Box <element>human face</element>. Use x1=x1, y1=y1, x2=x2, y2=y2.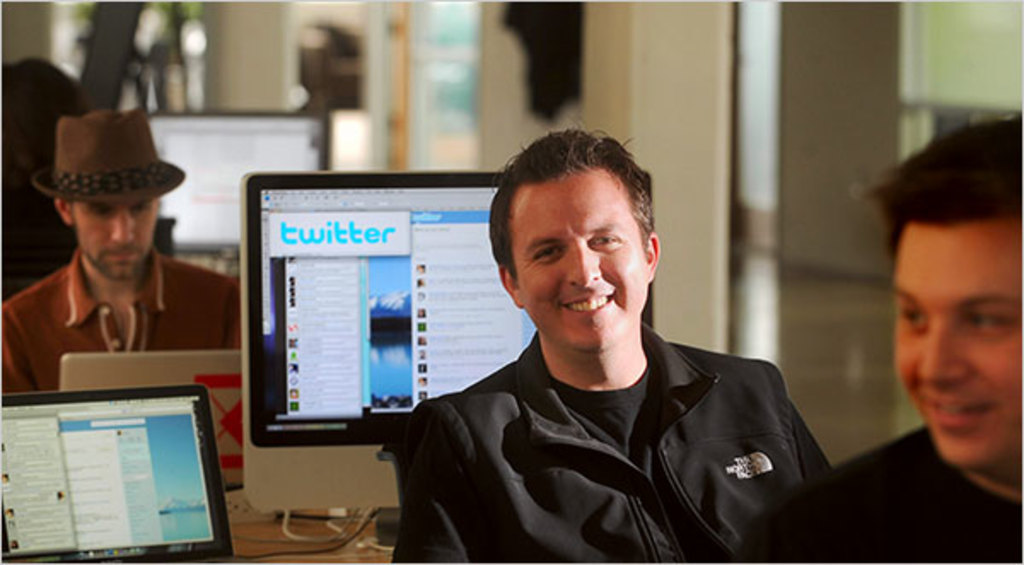
x1=68, y1=195, x2=160, y2=283.
